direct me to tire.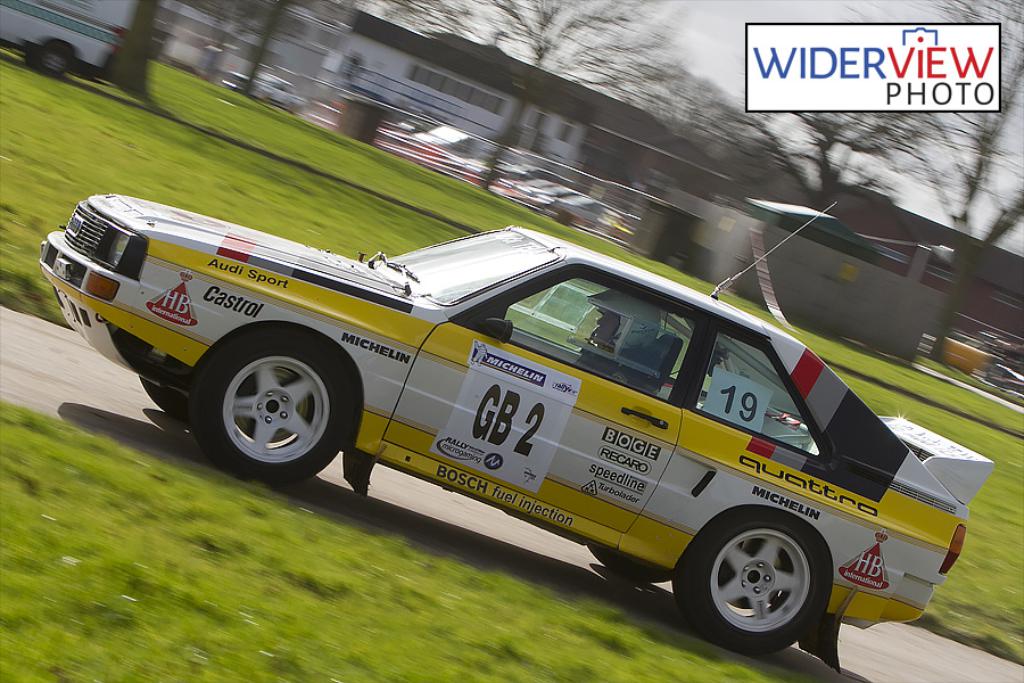
Direction: x1=692 y1=520 x2=841 y2=657.
